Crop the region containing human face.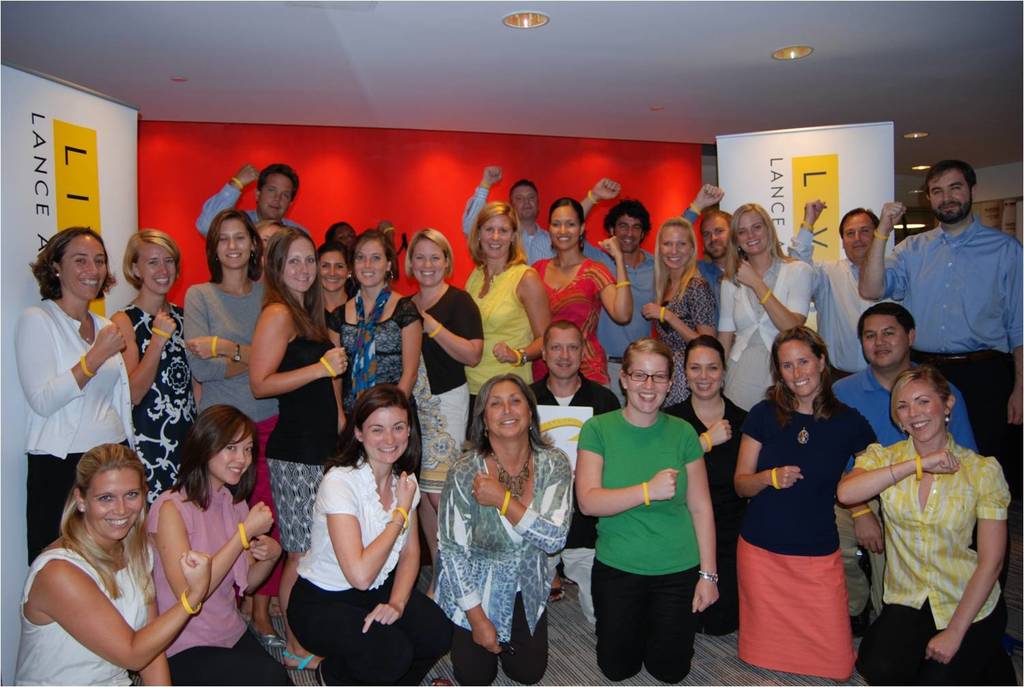
Crop region: Rect(355, 239, 387, 287).
